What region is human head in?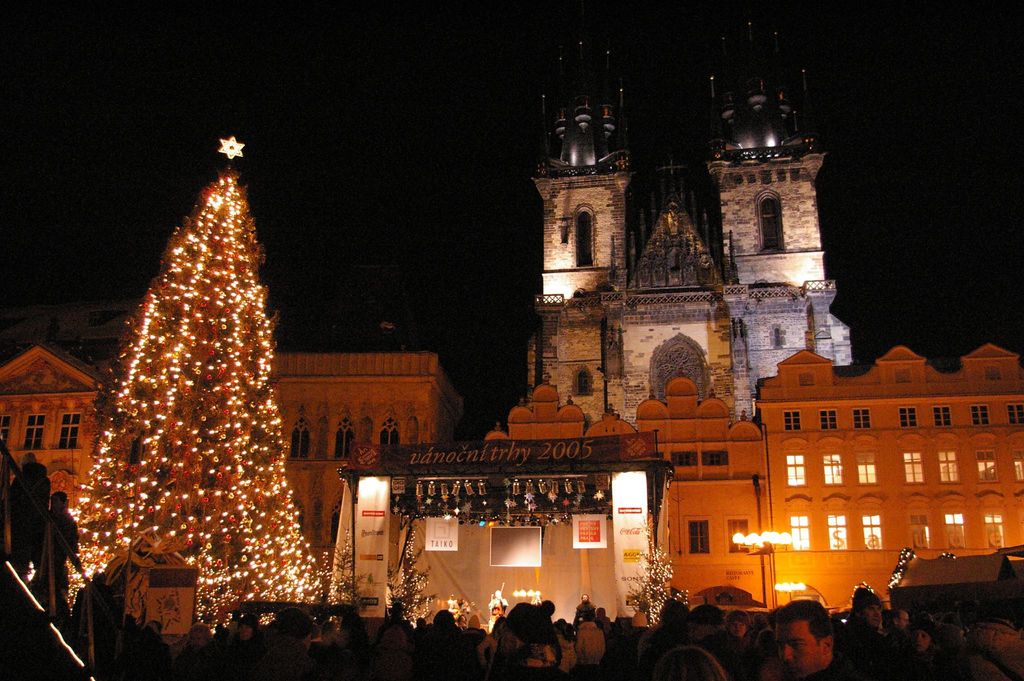
Rect(596, 603, 604, 619).
